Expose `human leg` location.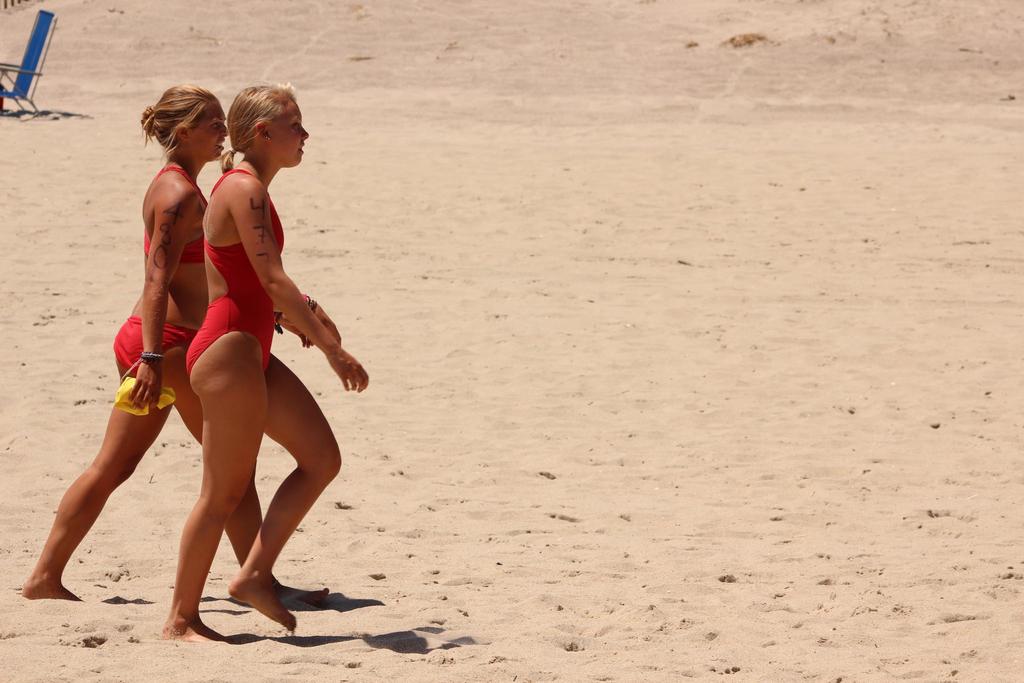
Exposed at select_region(177, 395, 264, 562).
